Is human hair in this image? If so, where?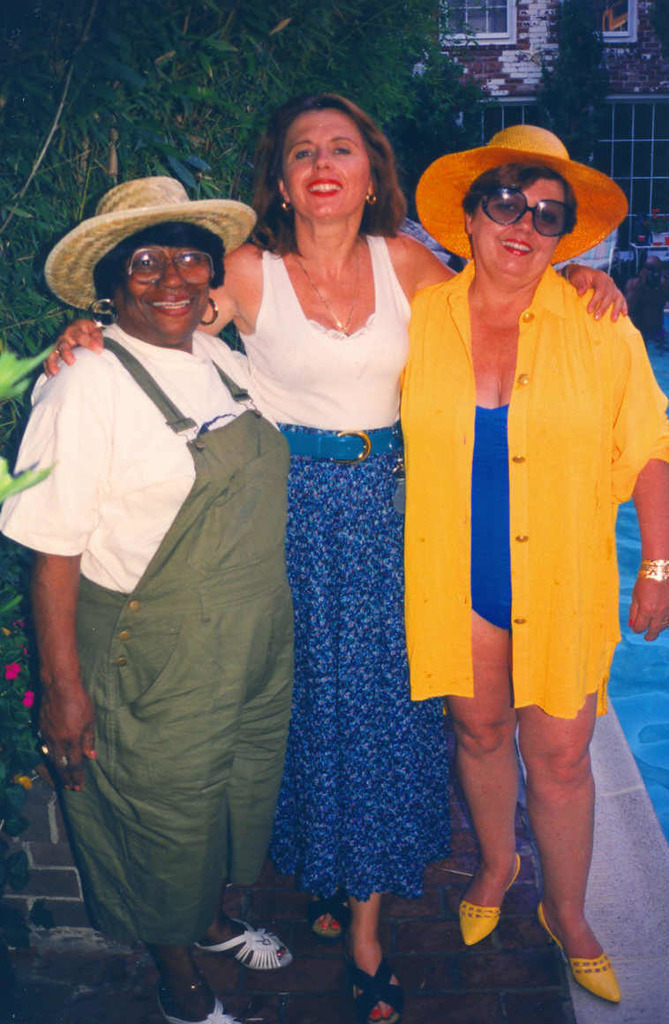
Yes, at detection(457, 162, 577, 234).
